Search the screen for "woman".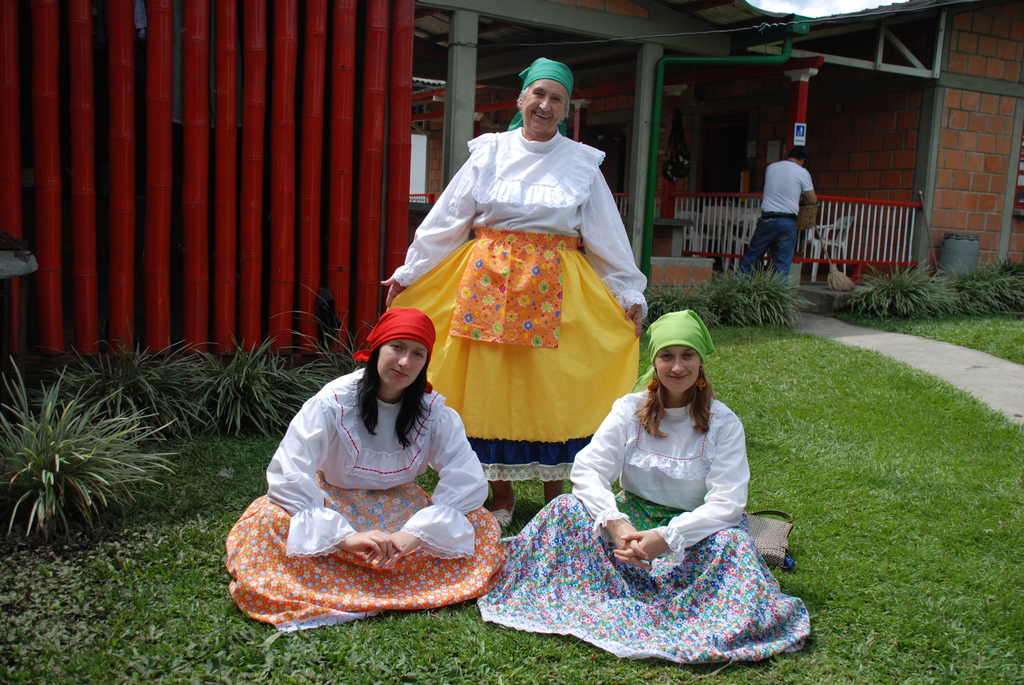
Found at bbox(223, 291, 516, 627).
